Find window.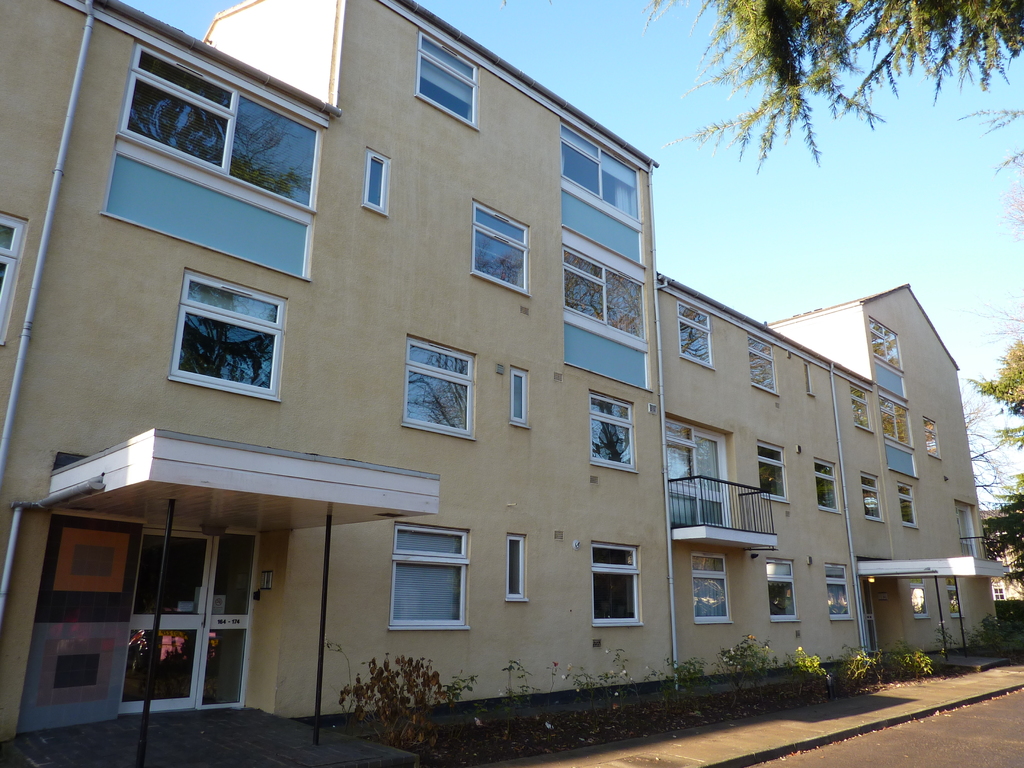
<bbox>115, 44, 317, 226</bbox>.
